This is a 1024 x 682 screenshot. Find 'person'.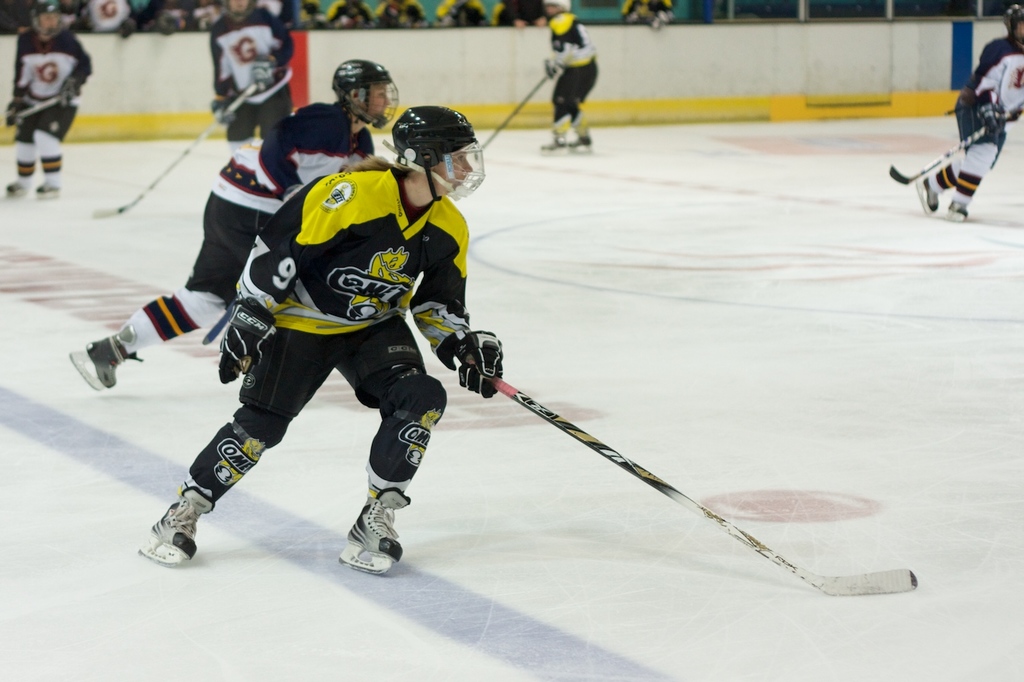
Bounding box: locate(541, 0, 605, 152).
